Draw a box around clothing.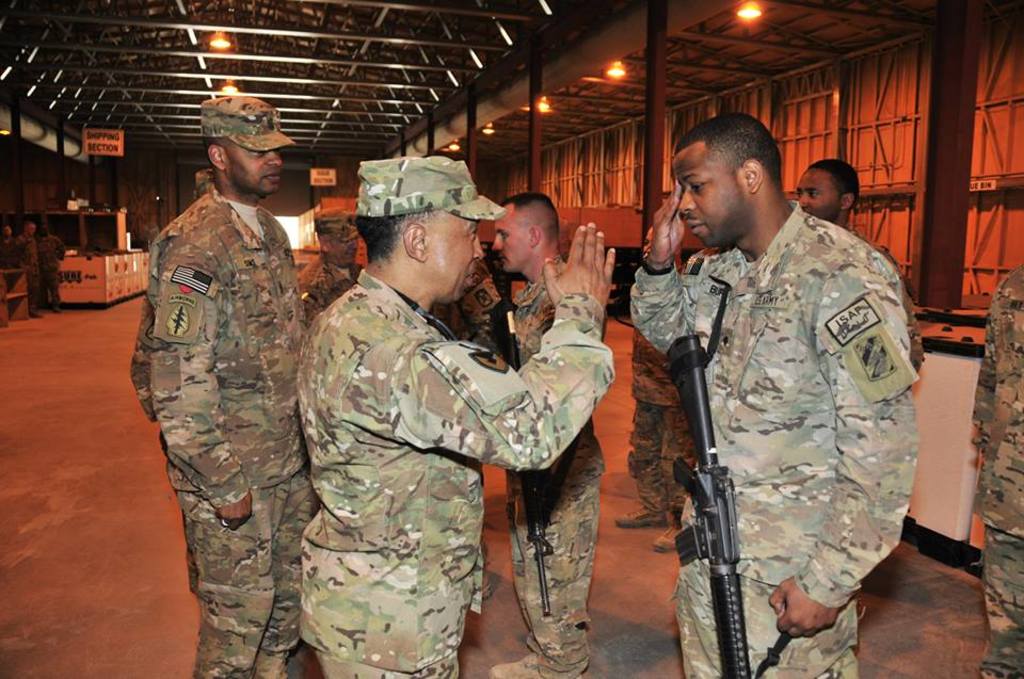
BBox(849, 224, 926, 367).
